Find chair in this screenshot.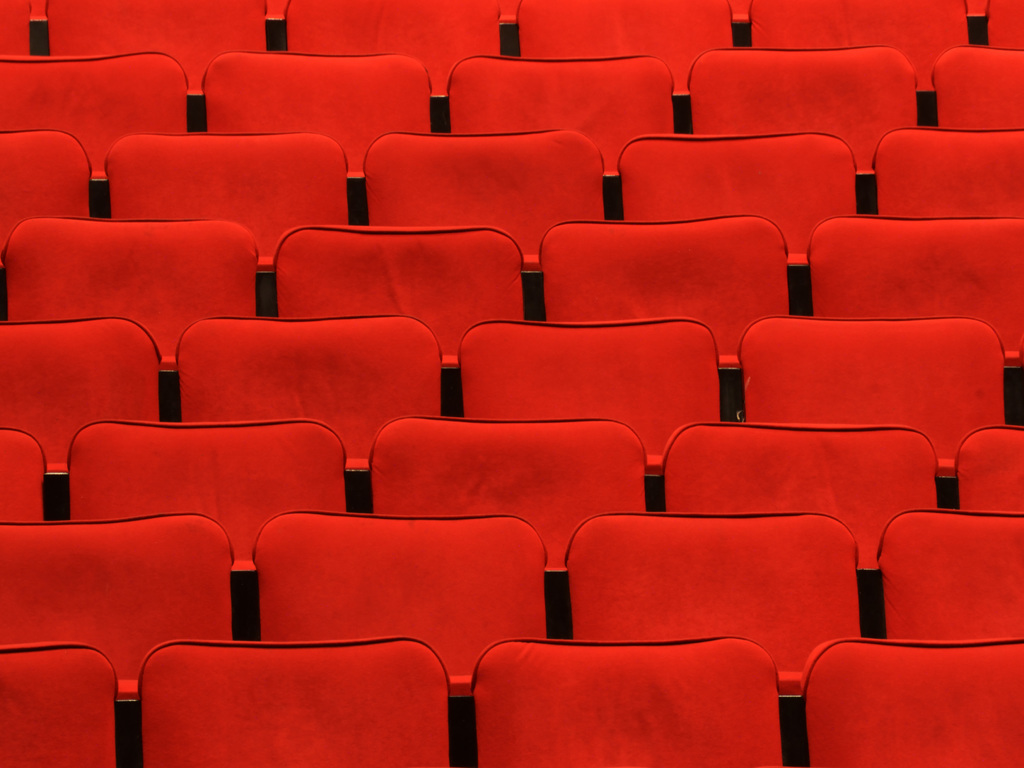
The bounding box for chair is 876, 505, 1023, 642.
